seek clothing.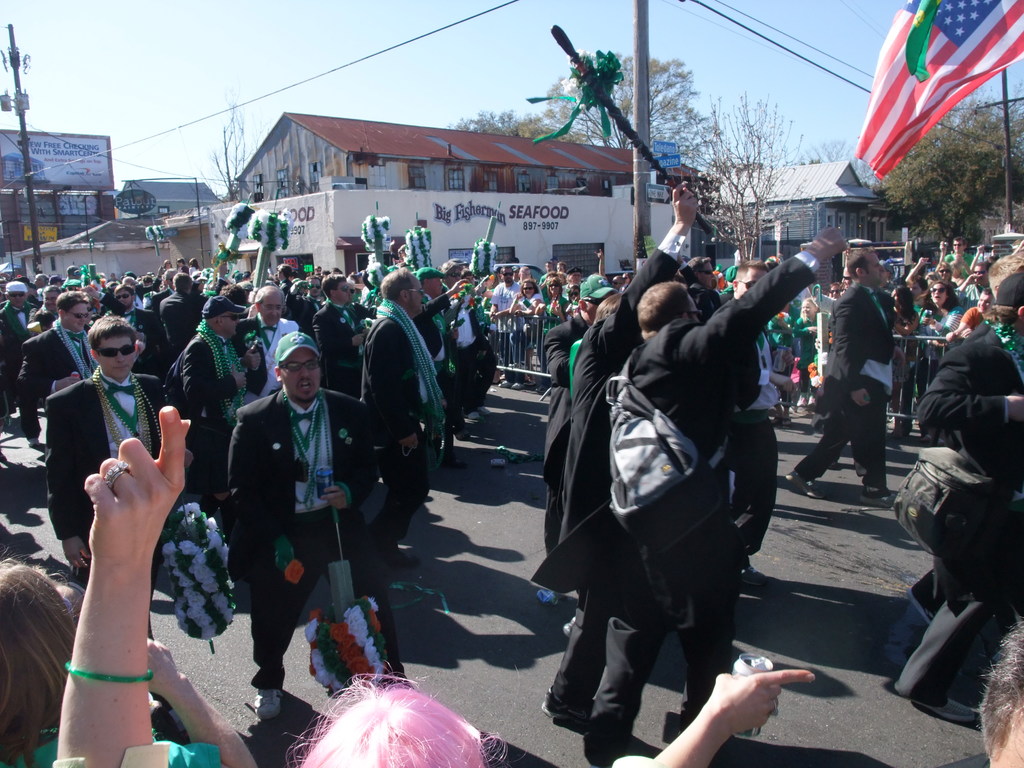
{"left": 488, "top": 282, "right": 530, "bottom": 316}.
